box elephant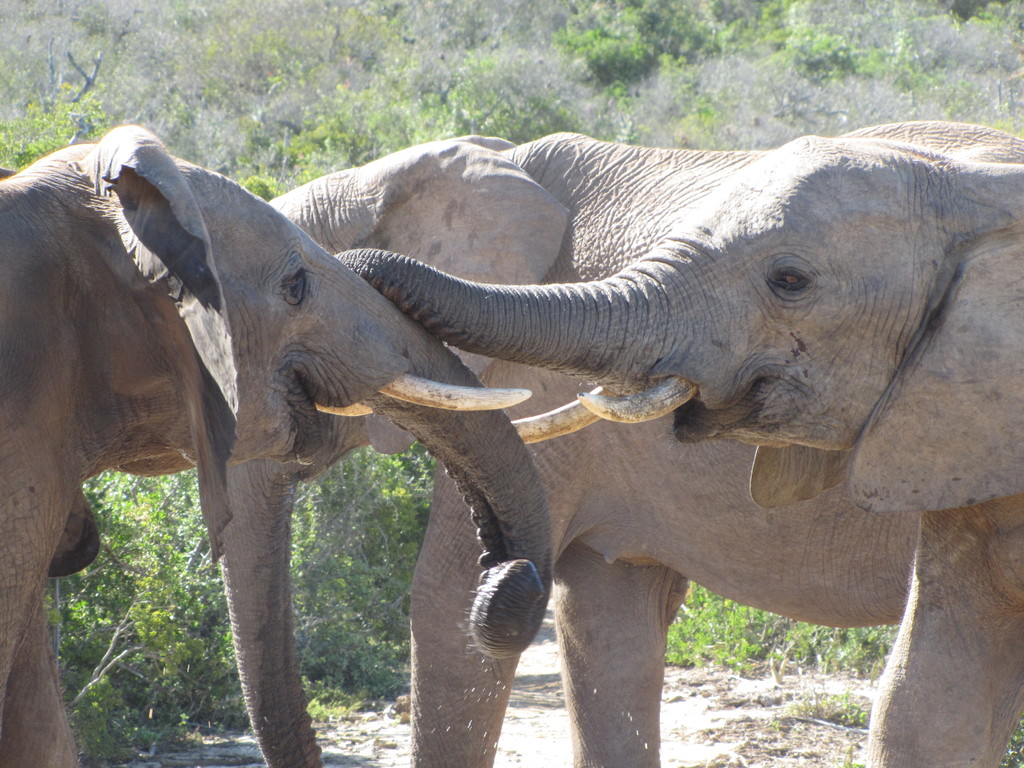
left=449, top=127, right=1023, bottom=767
